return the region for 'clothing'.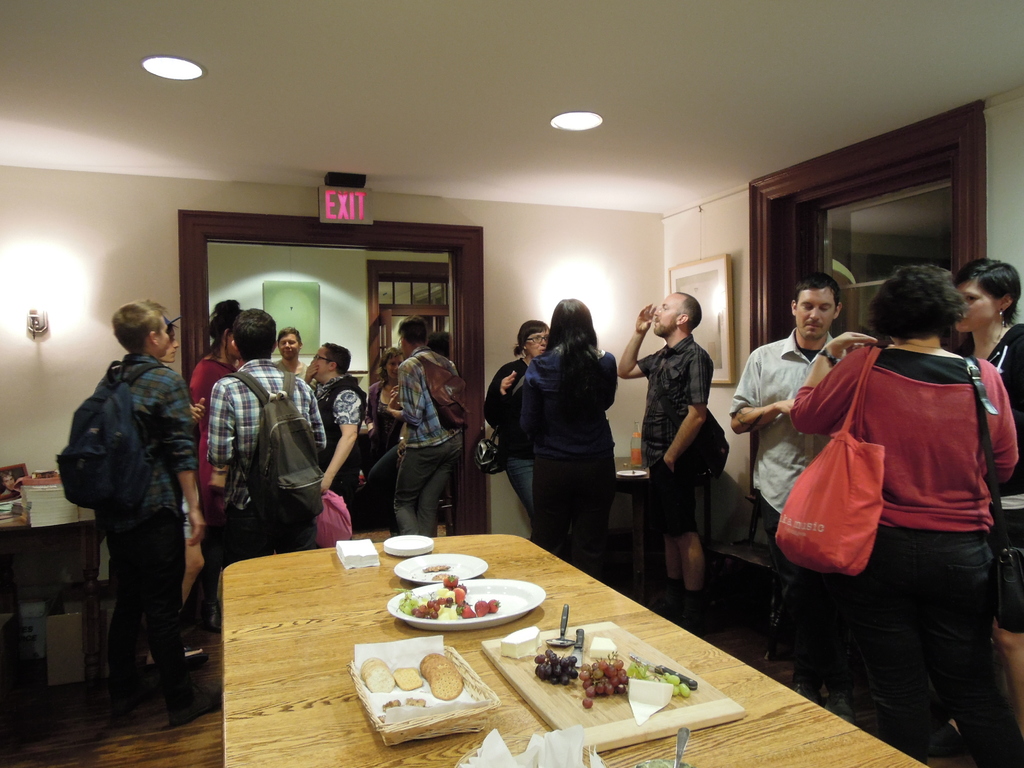
l=963, t=328, r=1023, b=641.
